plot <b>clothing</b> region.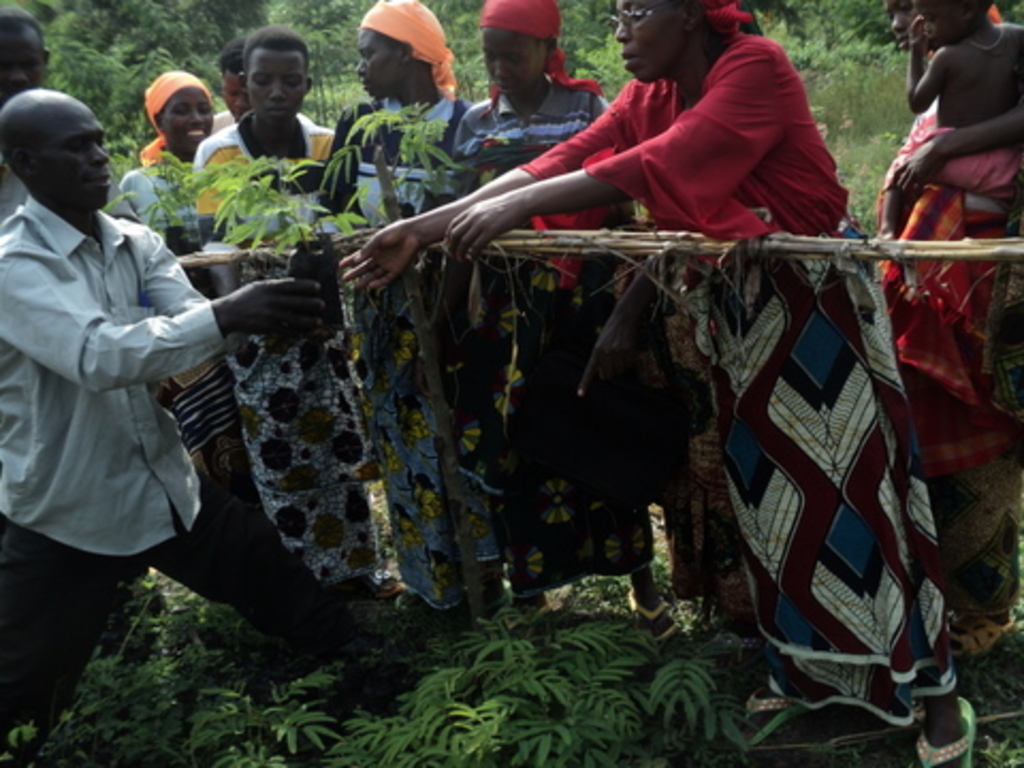
Plotted at 309/96/491/599.
